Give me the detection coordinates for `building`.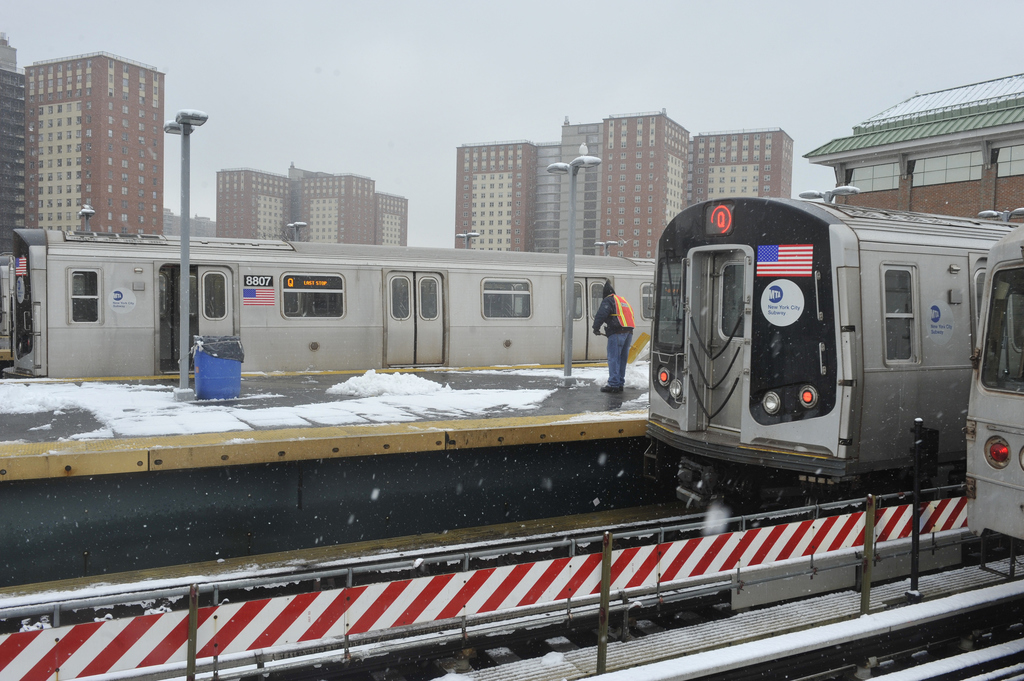
{"x1": 0, "y1": 35, "x2": 28, "y2": 224}.
